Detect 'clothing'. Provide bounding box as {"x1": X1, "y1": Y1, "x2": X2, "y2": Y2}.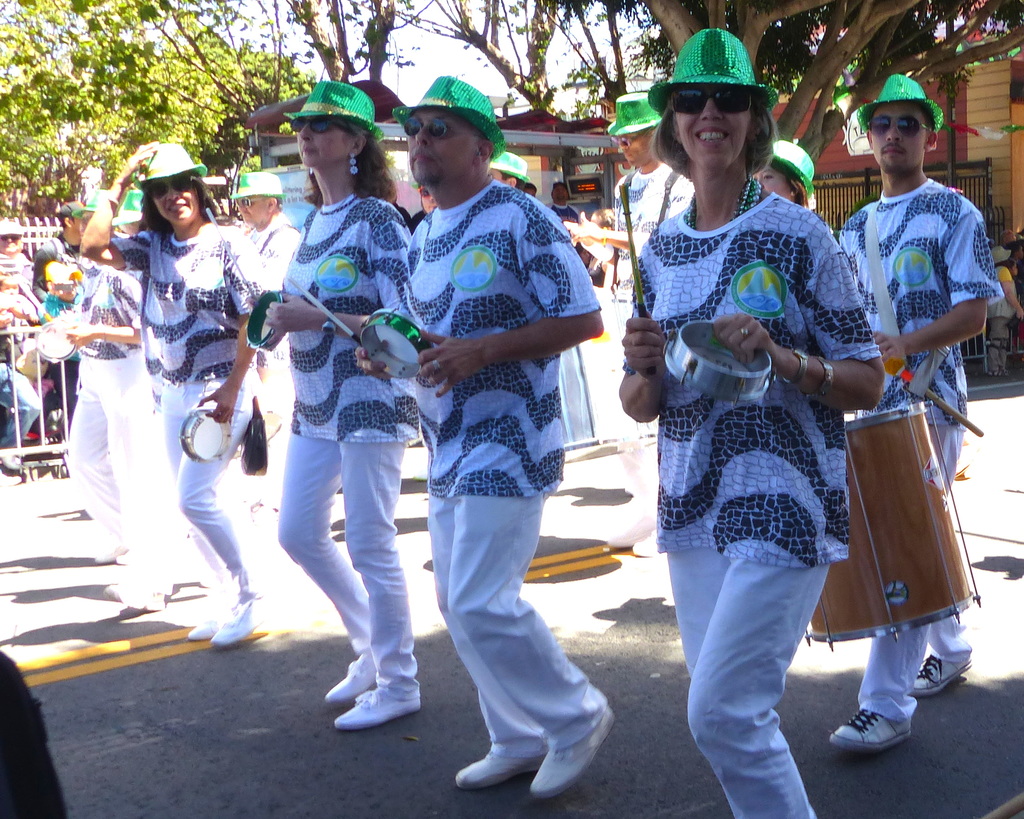
{"x1": 383, "y1": 182, "x2": 591, "y2": 751}.
